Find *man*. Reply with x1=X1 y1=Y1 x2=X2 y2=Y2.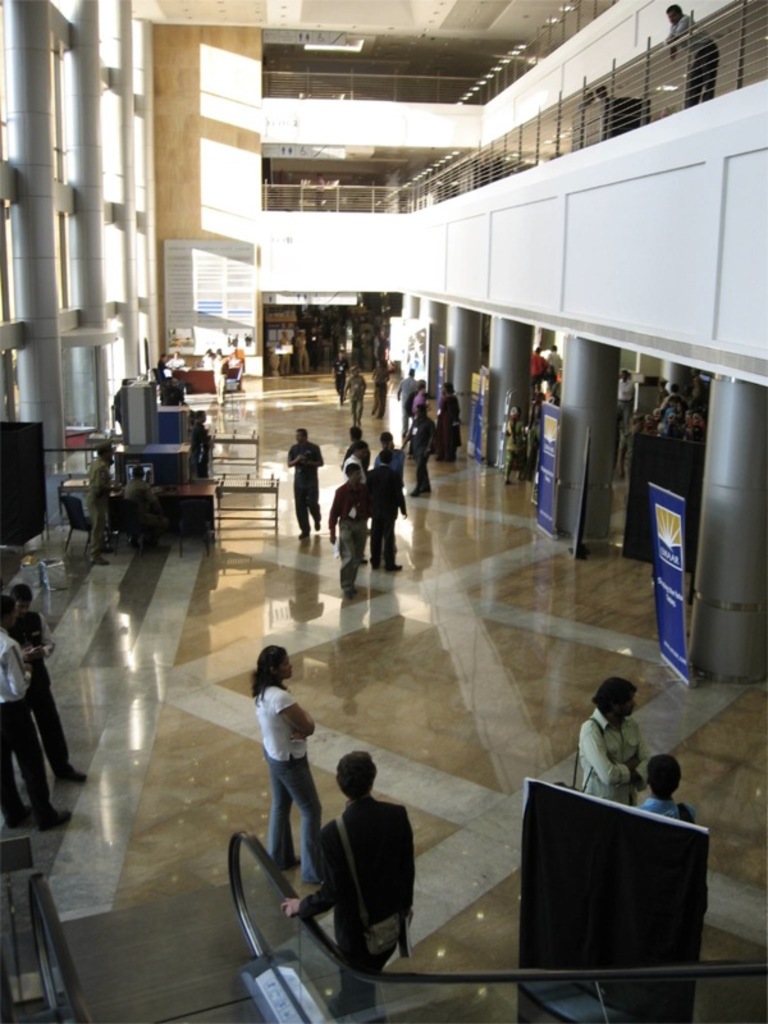
x1=353 y1=434 x2=358 y2=443.
